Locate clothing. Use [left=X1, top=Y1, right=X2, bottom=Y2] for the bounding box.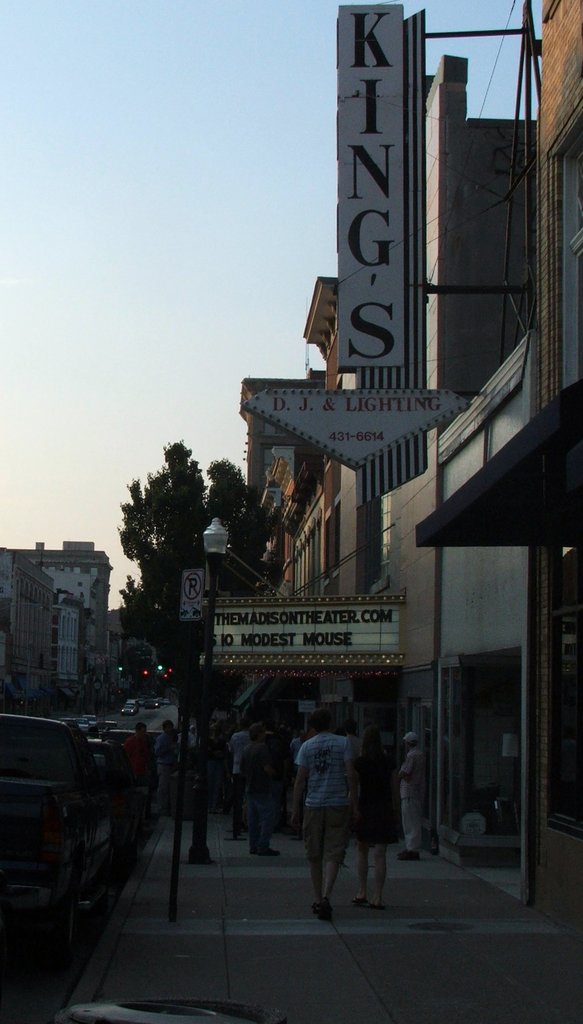
[left=243, top=737, right=281, bottom=852].
